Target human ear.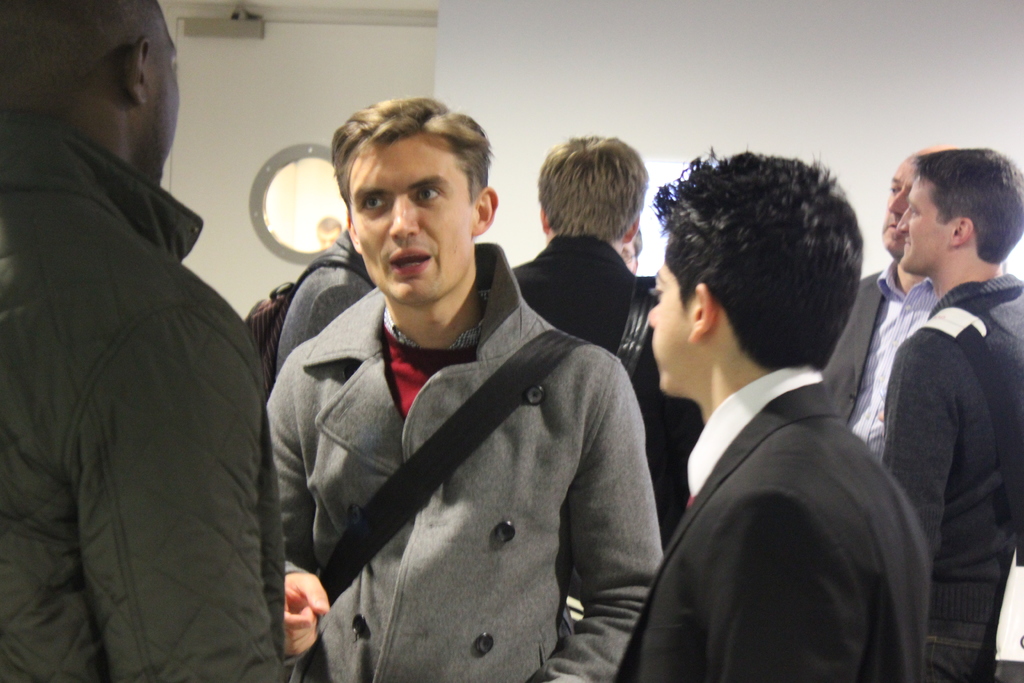
Target region: <box>694,284,712,350</box>.
